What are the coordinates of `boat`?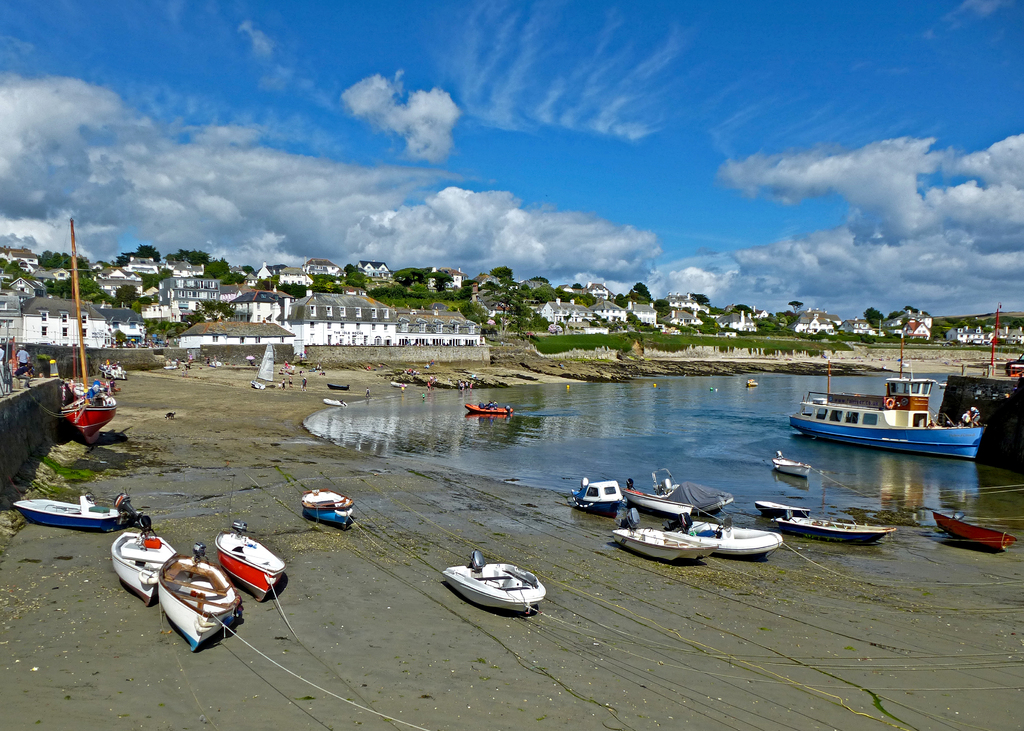
x1=463, y1=401, x2=516, y2=417.
